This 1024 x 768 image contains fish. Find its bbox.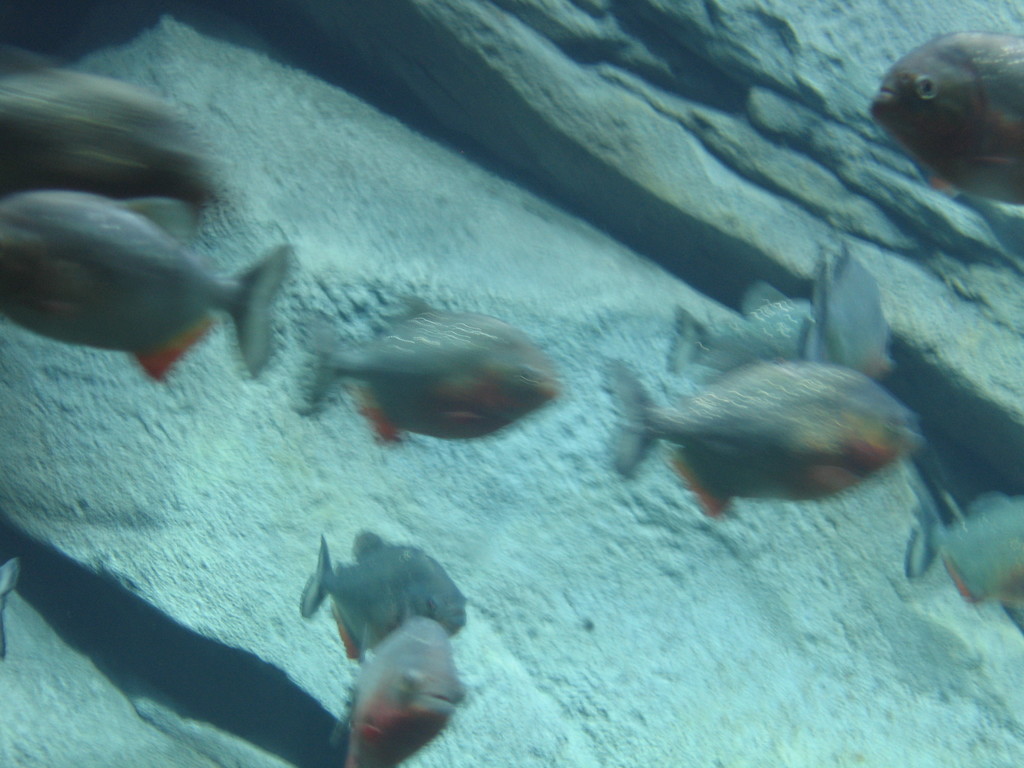
BBox(22, 172, 281, 388).
